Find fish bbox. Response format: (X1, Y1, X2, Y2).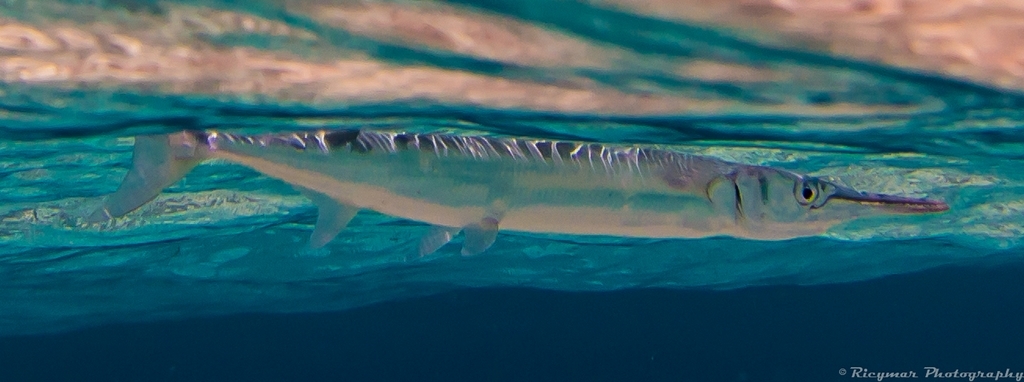
(48, 97, 946, 285).
